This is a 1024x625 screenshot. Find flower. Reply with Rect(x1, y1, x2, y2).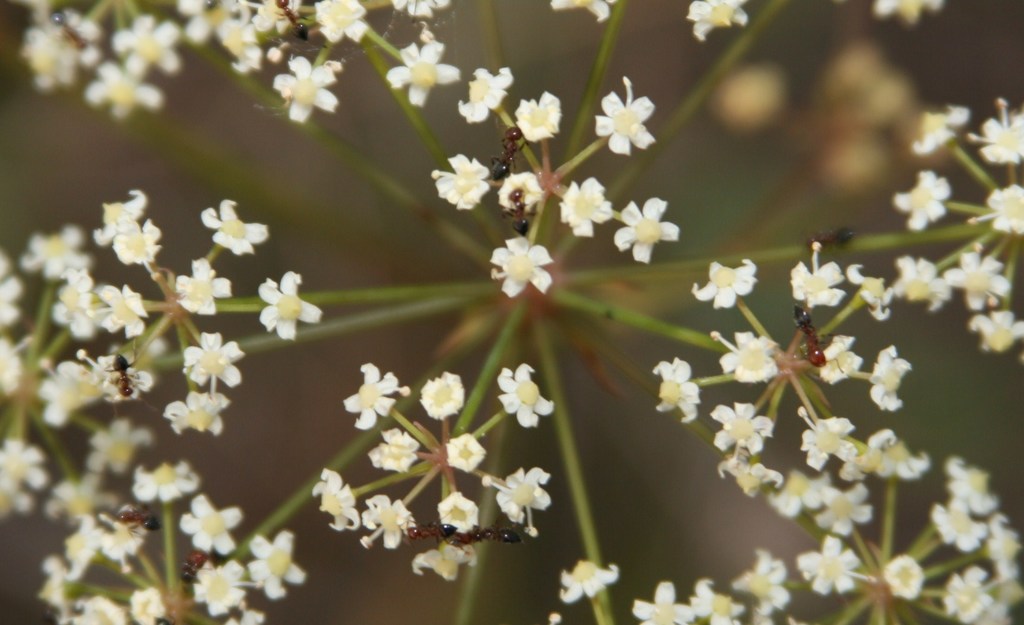
Rect(650, 354, 701, 428).
